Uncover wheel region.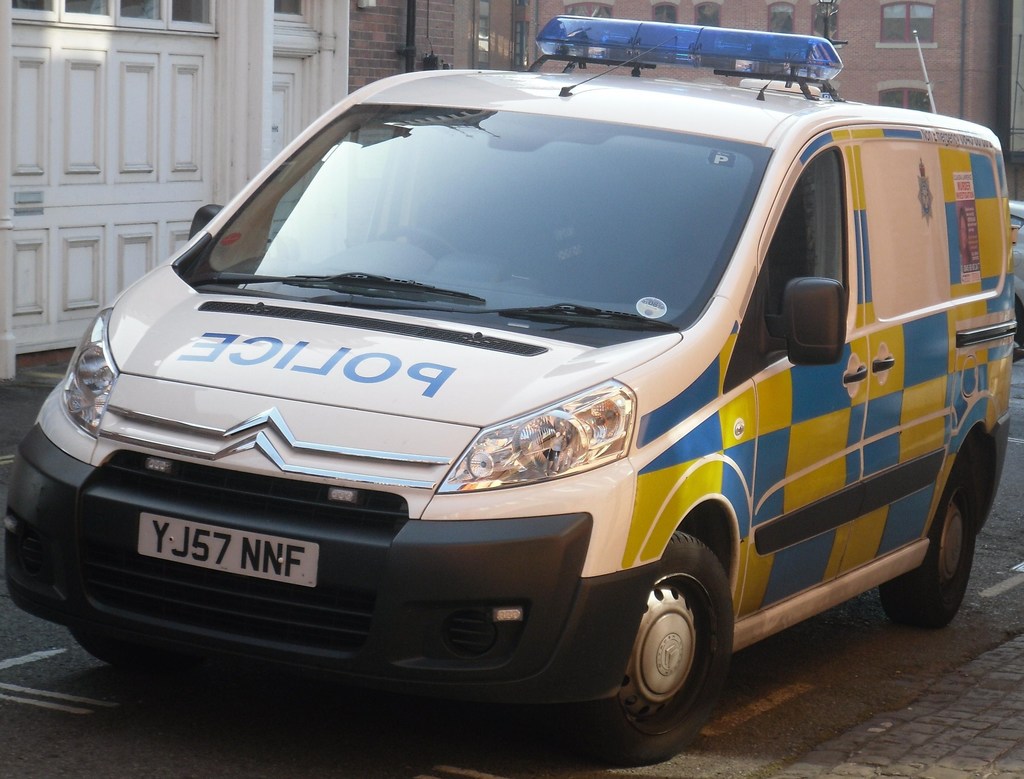
Uncovered: left=382, top=228, right=456, bottom=249.
